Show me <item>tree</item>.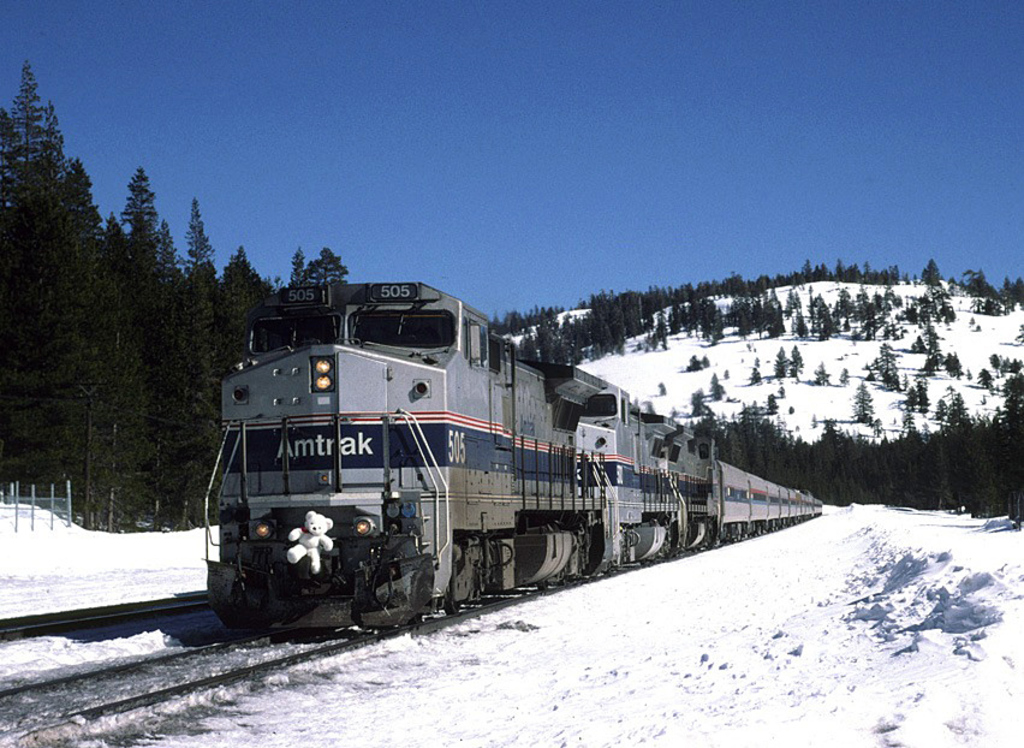
<item>tree</item> is here: BBox(308, 247, 345, 281).
